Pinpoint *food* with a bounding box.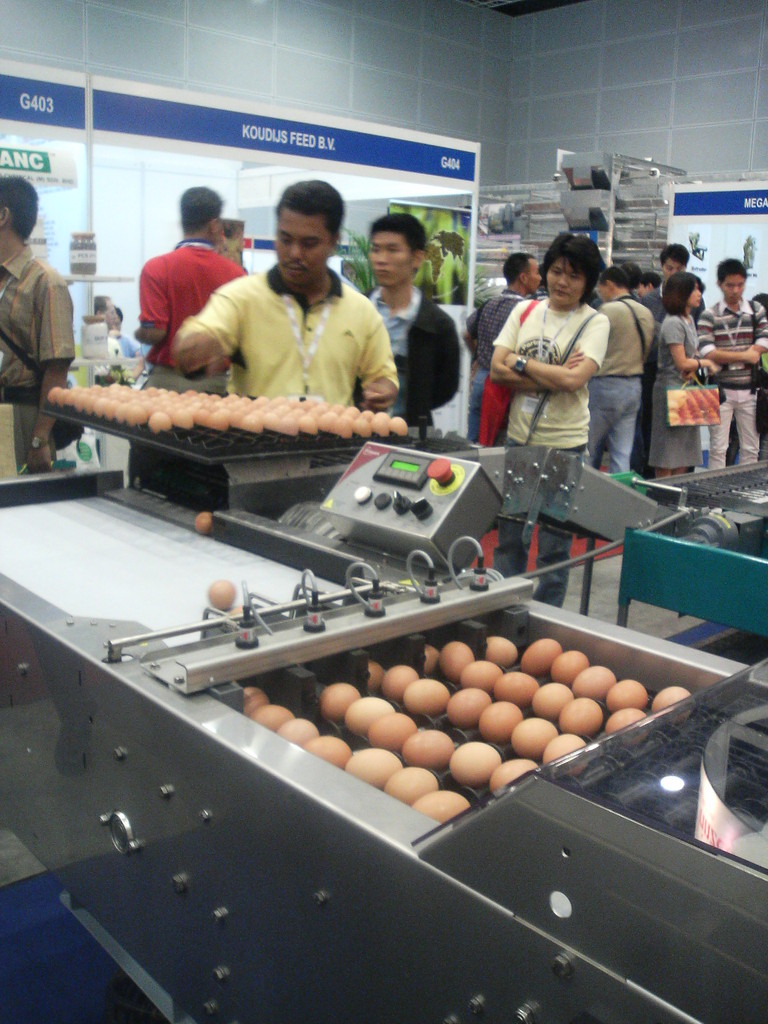
region(195, 509, 216, 536).
